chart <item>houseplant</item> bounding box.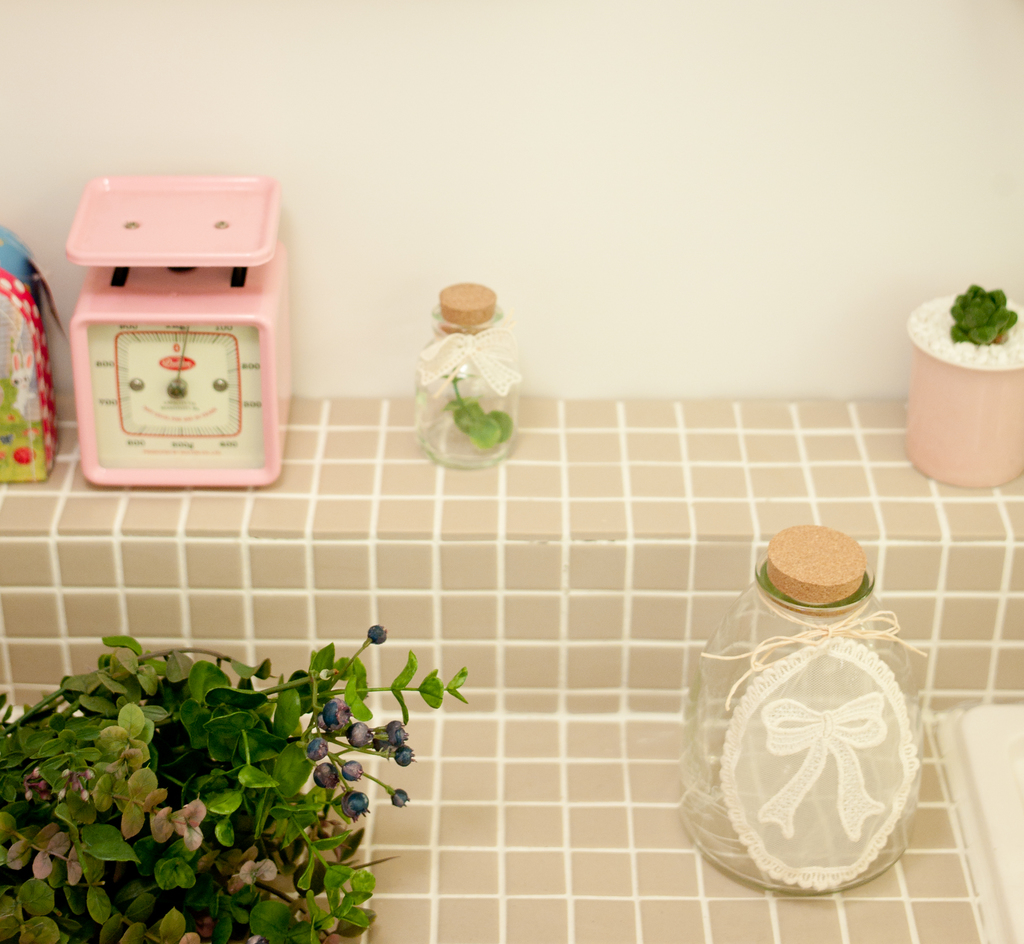
Charted: (x1=19, y1=605, x2=442, y2=927).
